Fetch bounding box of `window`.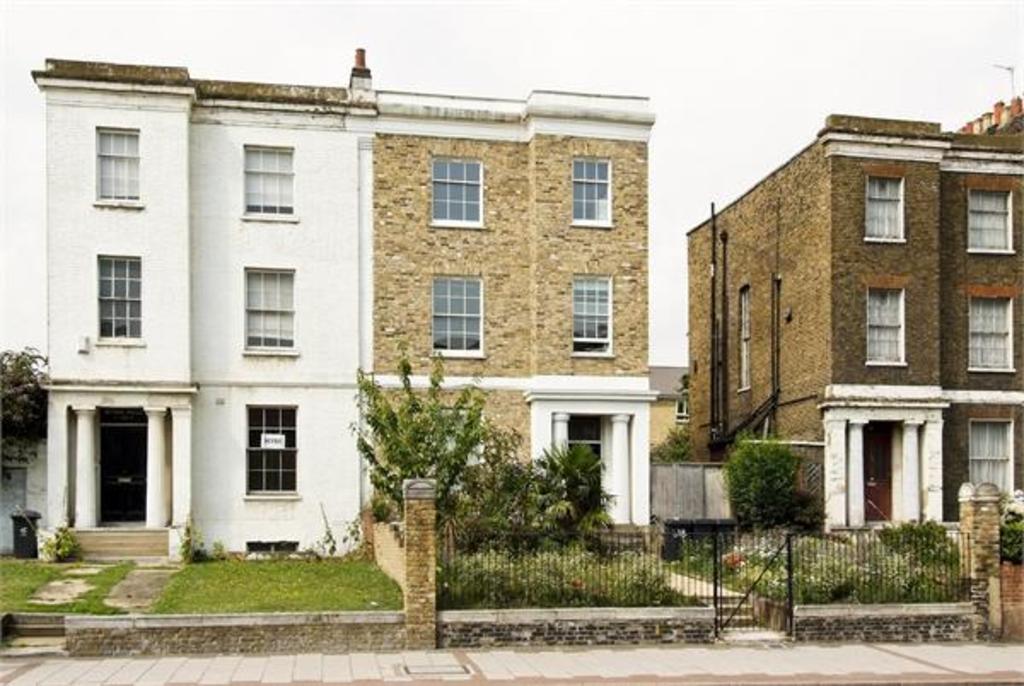
Bbox: l=242, t=145, r=294, b=220.
